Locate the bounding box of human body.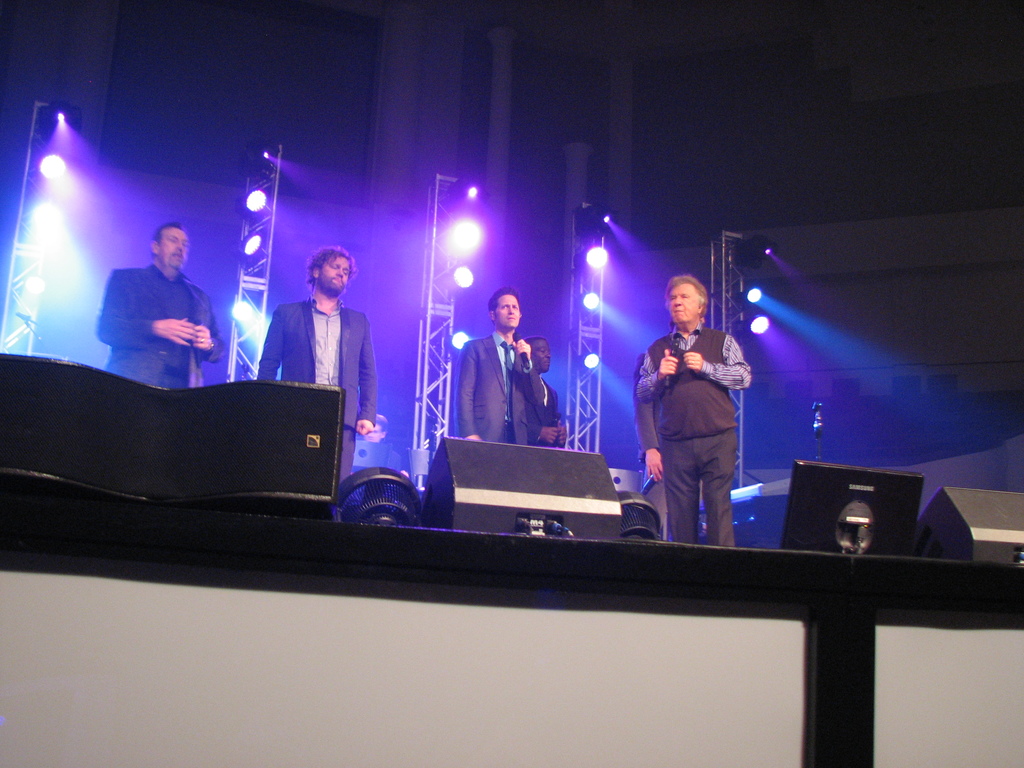
Bounding box: x1=636 y1=325 x2=752 y2=547.
